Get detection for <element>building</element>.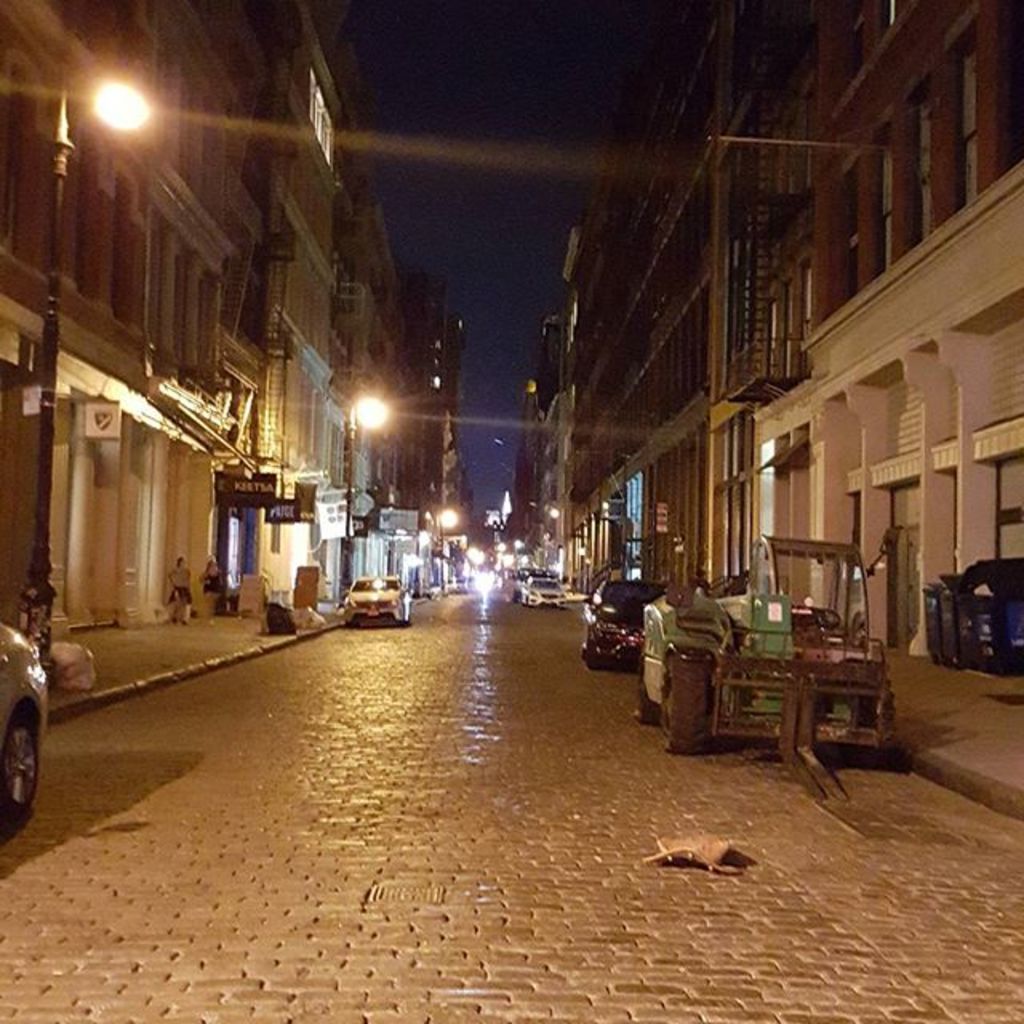
Detection: x1=514, y1=0, x2=1022, y2=706.
